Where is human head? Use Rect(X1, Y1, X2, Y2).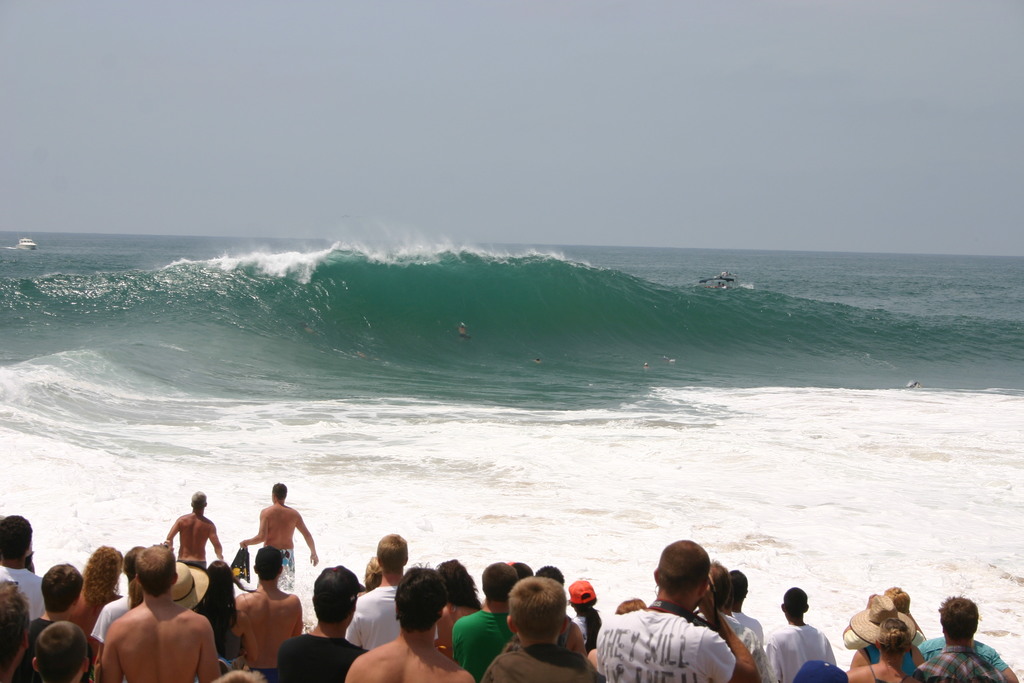
Rect(883, 586, 909, 612).
